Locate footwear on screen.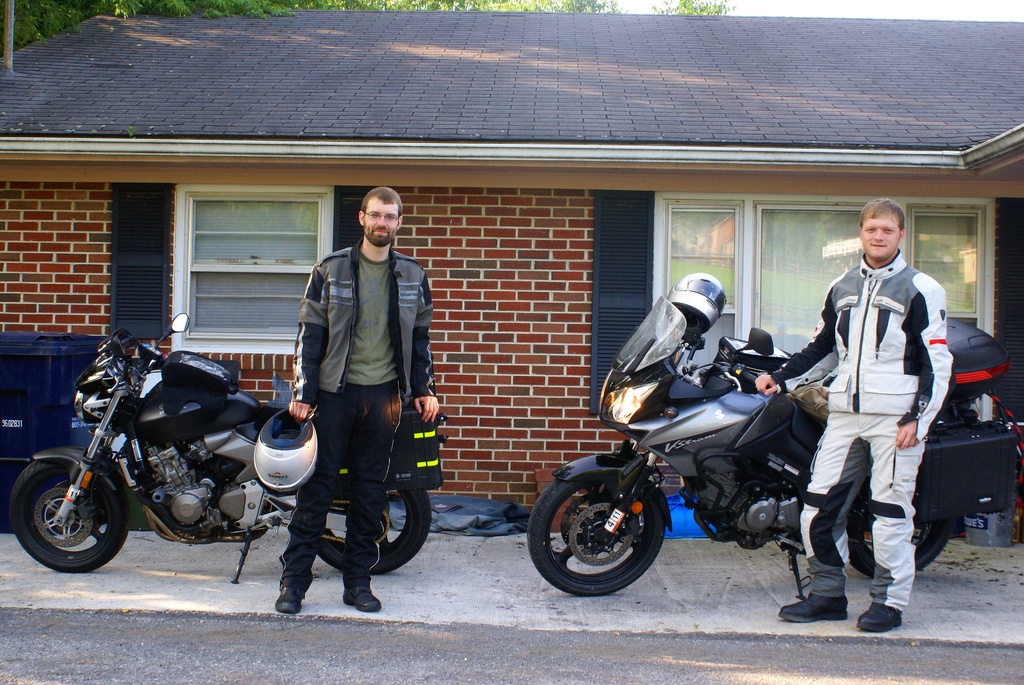
On screen at {"left": 856, "top": 603, "right": 904, "bottom": 633}.
